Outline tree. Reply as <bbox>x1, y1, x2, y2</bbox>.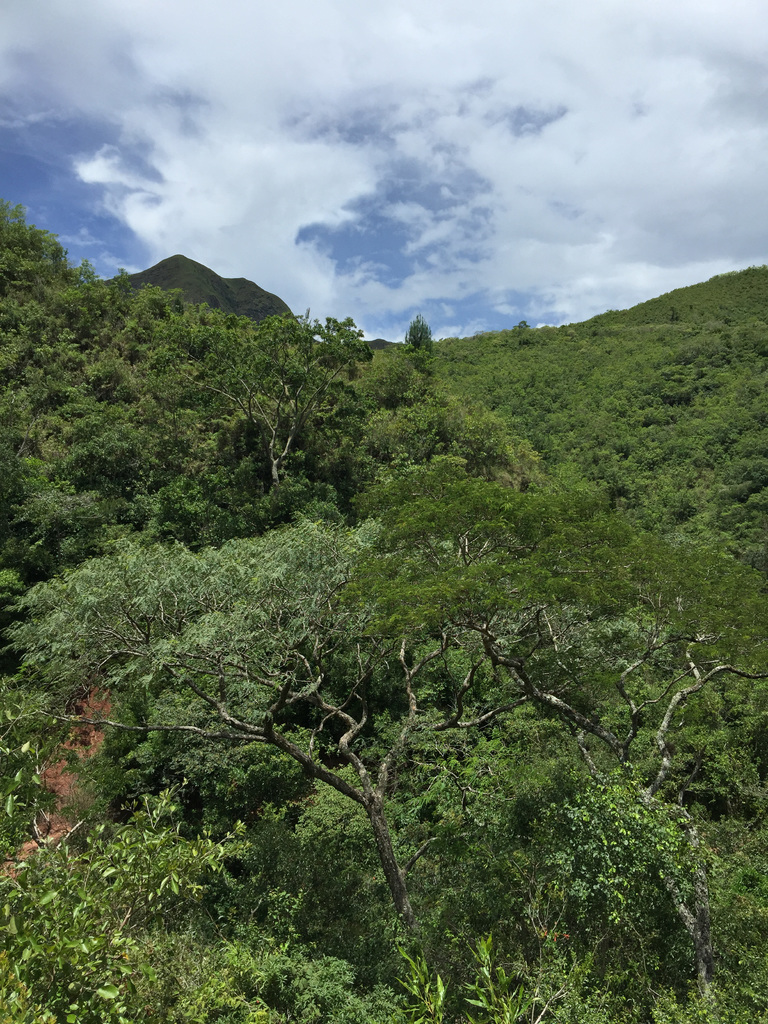
<bbox>0, 774, 419, 1022</bbox>.
